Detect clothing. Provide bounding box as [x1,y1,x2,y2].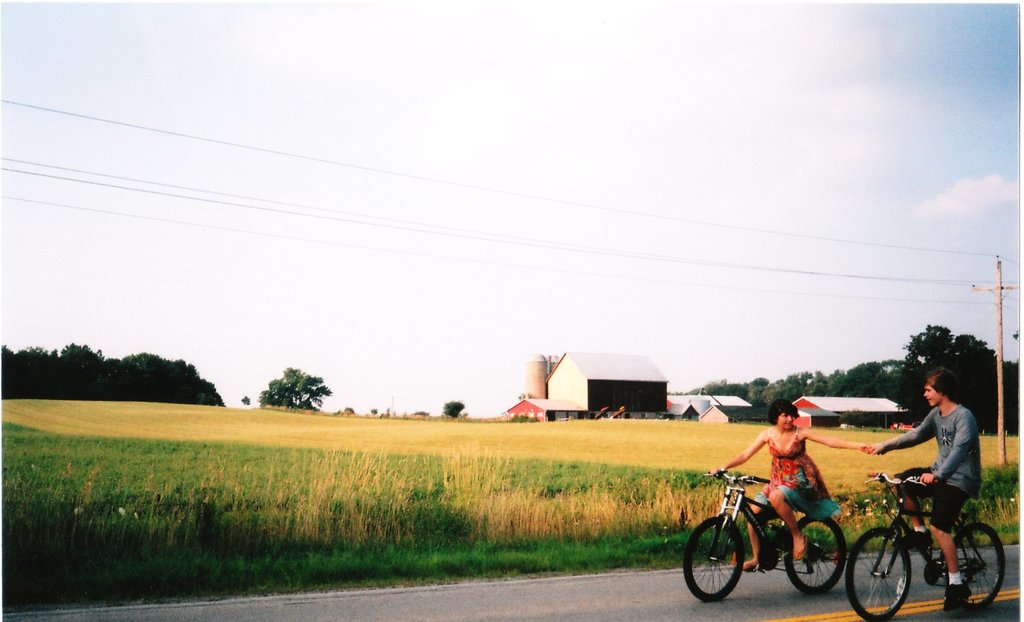
[945,571,962,588].
